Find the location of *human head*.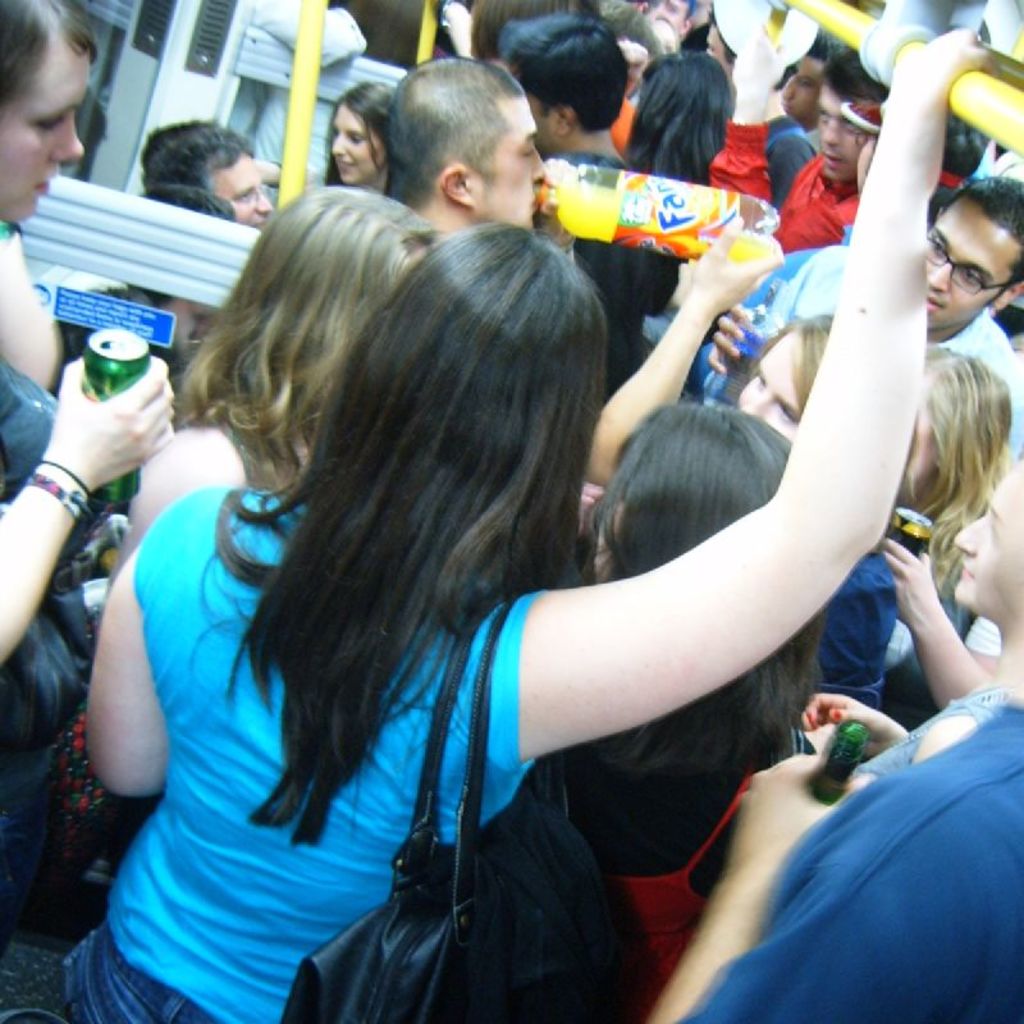
Location: BBox(376, 49, 550, 233).
